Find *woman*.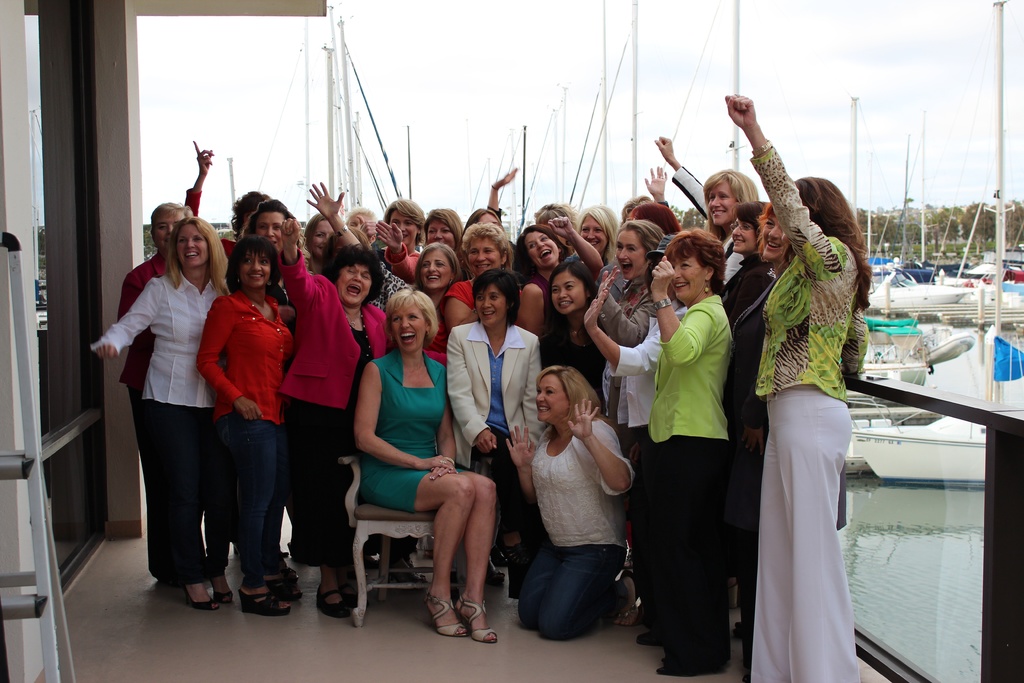
x1=440, y1=218, x2=526, y2=331.
